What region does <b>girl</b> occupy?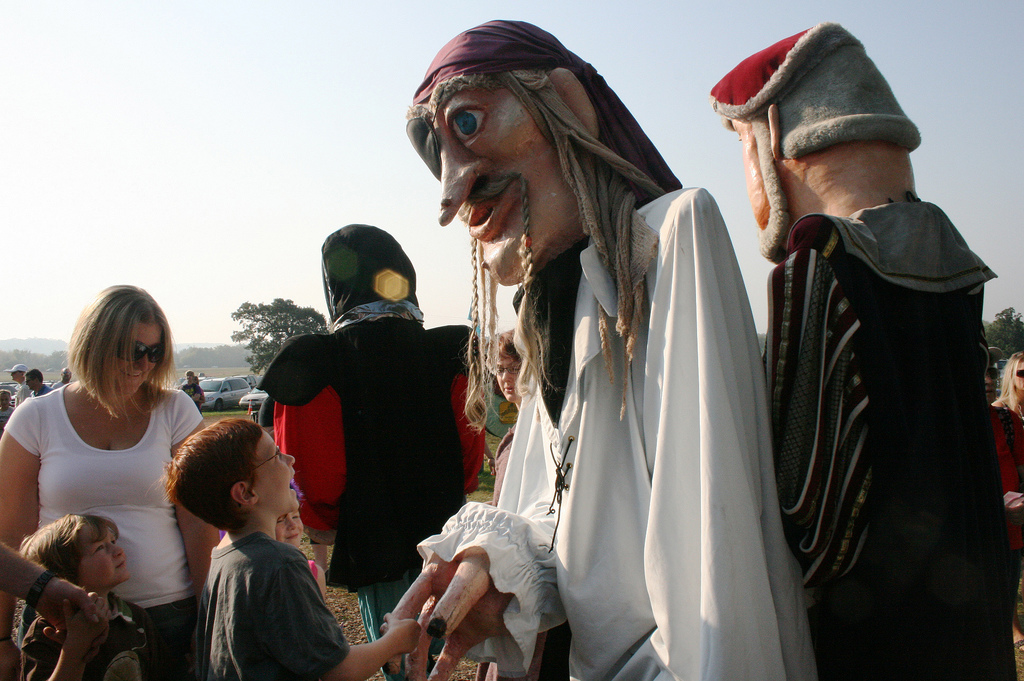
<box>273,502,327,598</box>.
